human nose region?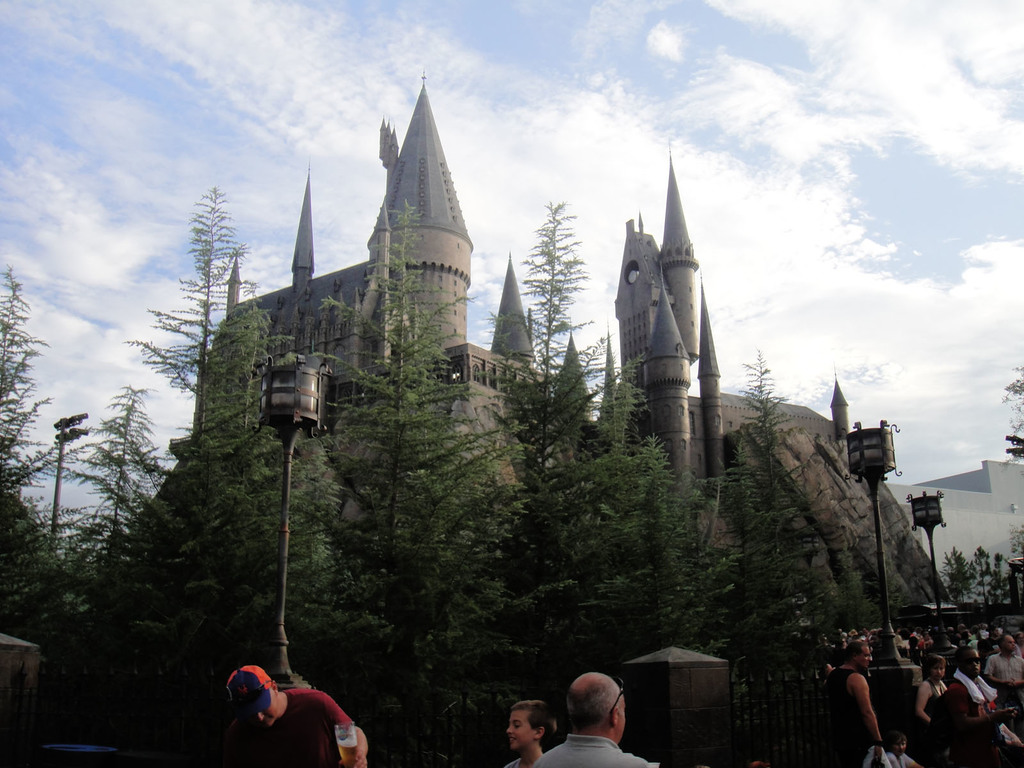
left=936, top=669, right=943, bottom=676
